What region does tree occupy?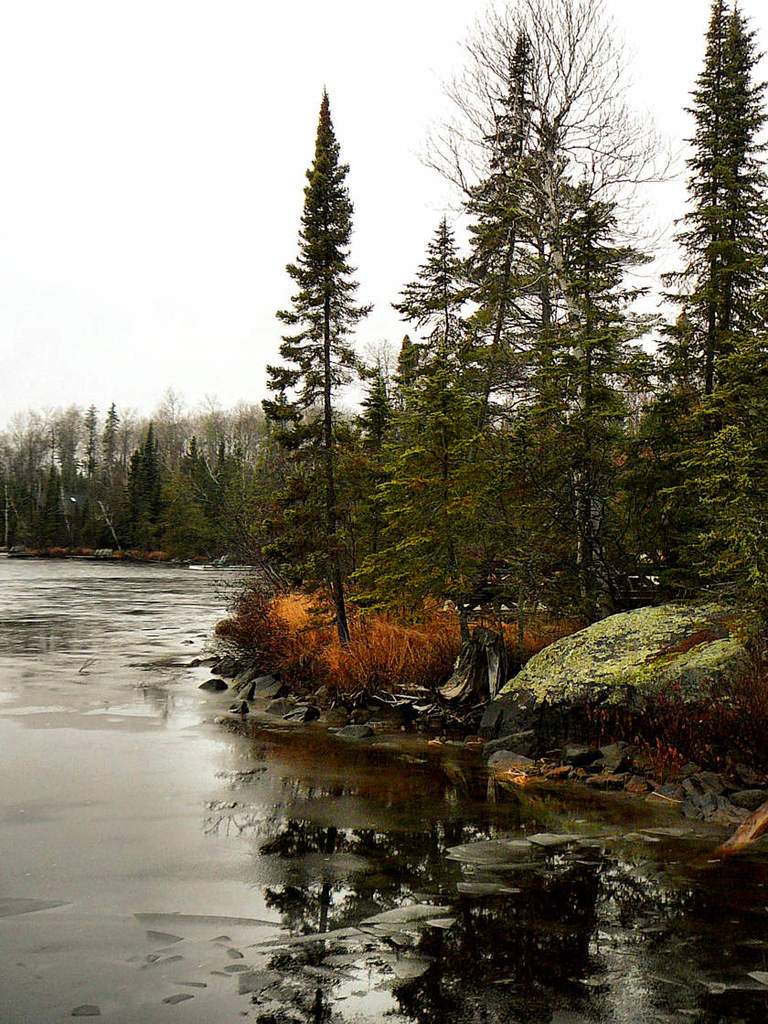
[31, 402, 73, 544].
